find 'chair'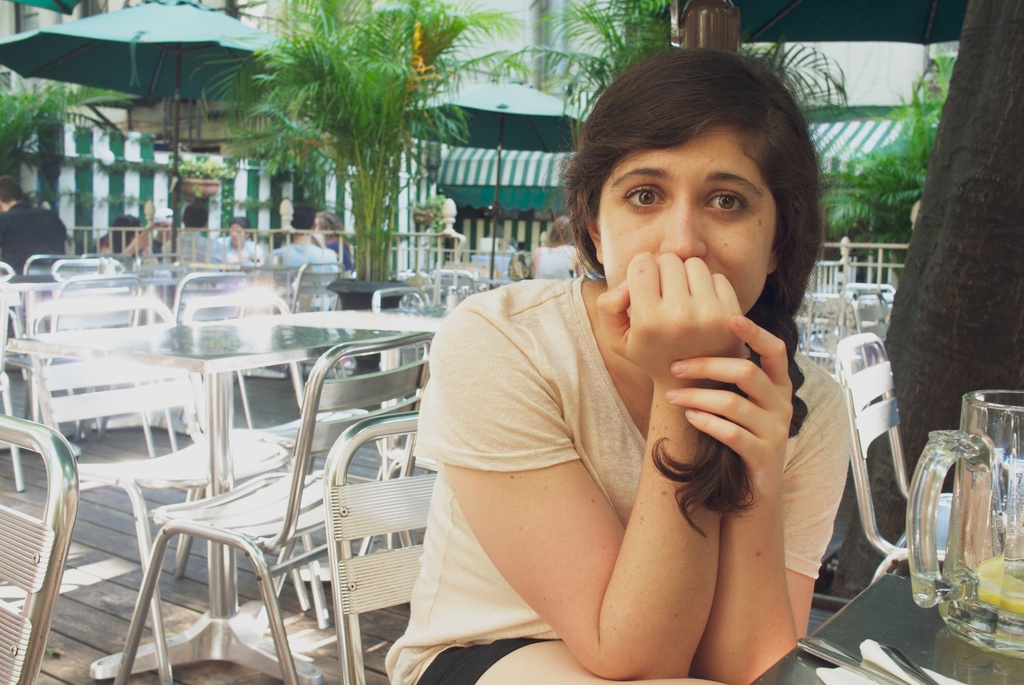
(left=838, top=329, right=957, bottom=585)
